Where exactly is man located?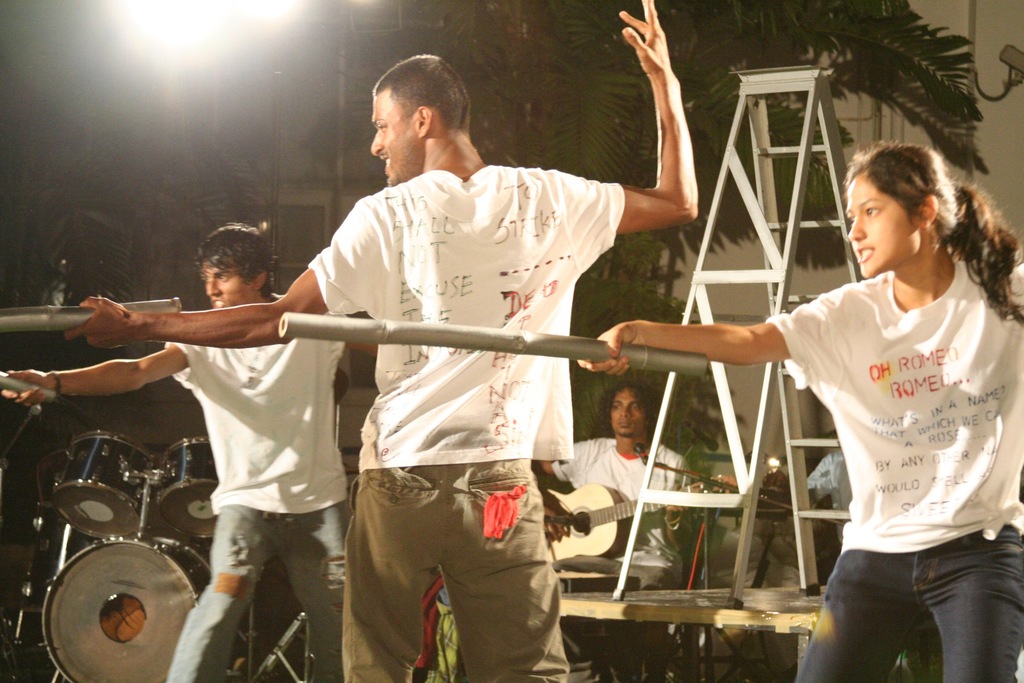
Its bounding box is 529 372 714 601.
